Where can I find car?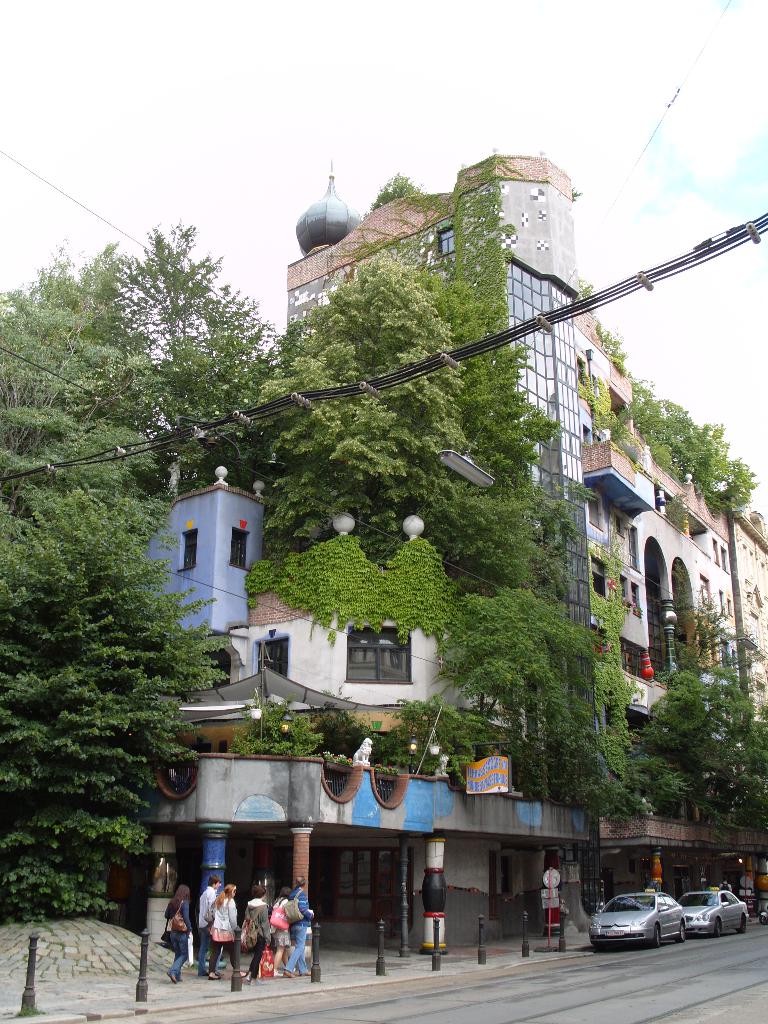
You can find it at [589,893,686,951].
